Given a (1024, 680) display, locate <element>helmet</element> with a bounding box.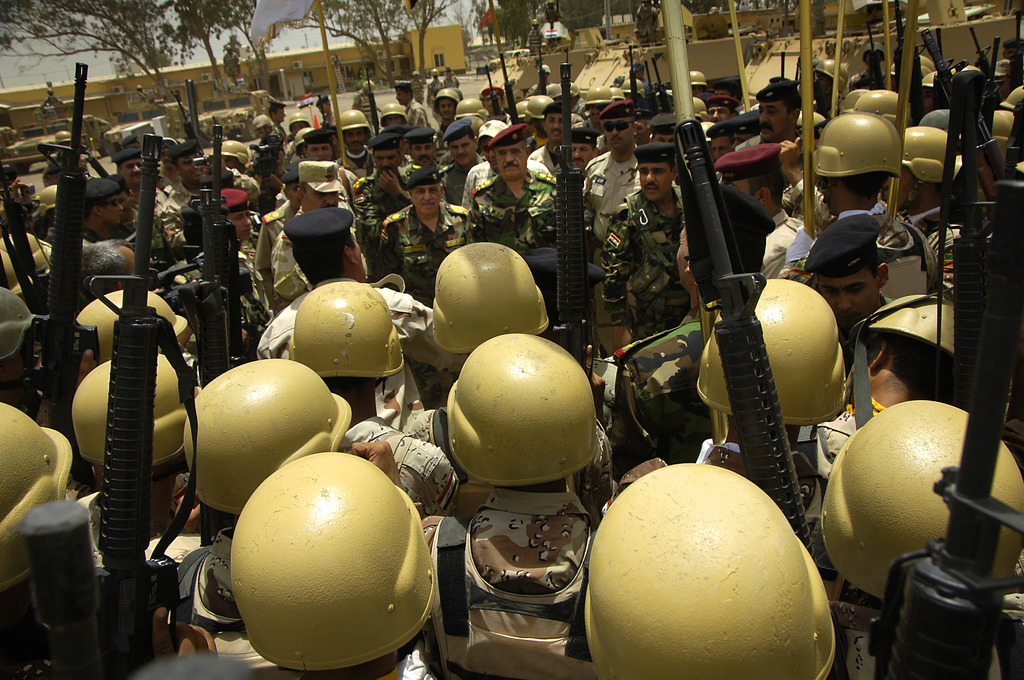
Located: box(454, 97, 495, 122).
